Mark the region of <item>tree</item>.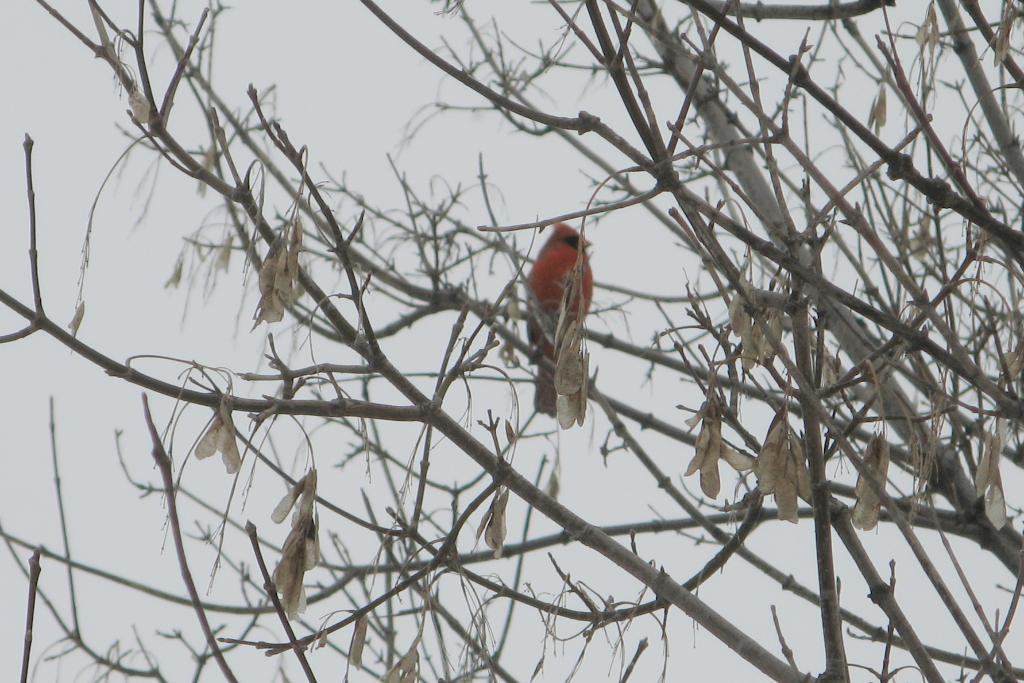
Region: [14, 25, 1014, 659].
